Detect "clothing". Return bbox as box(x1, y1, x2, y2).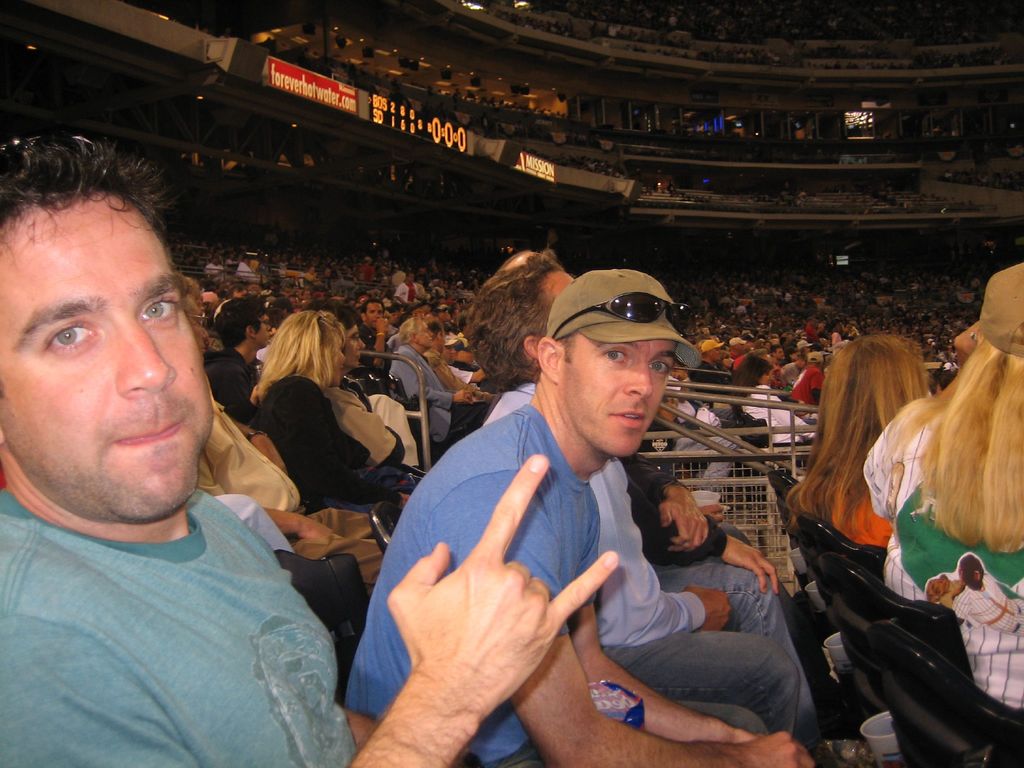
box(313, 385, 408, 474).
